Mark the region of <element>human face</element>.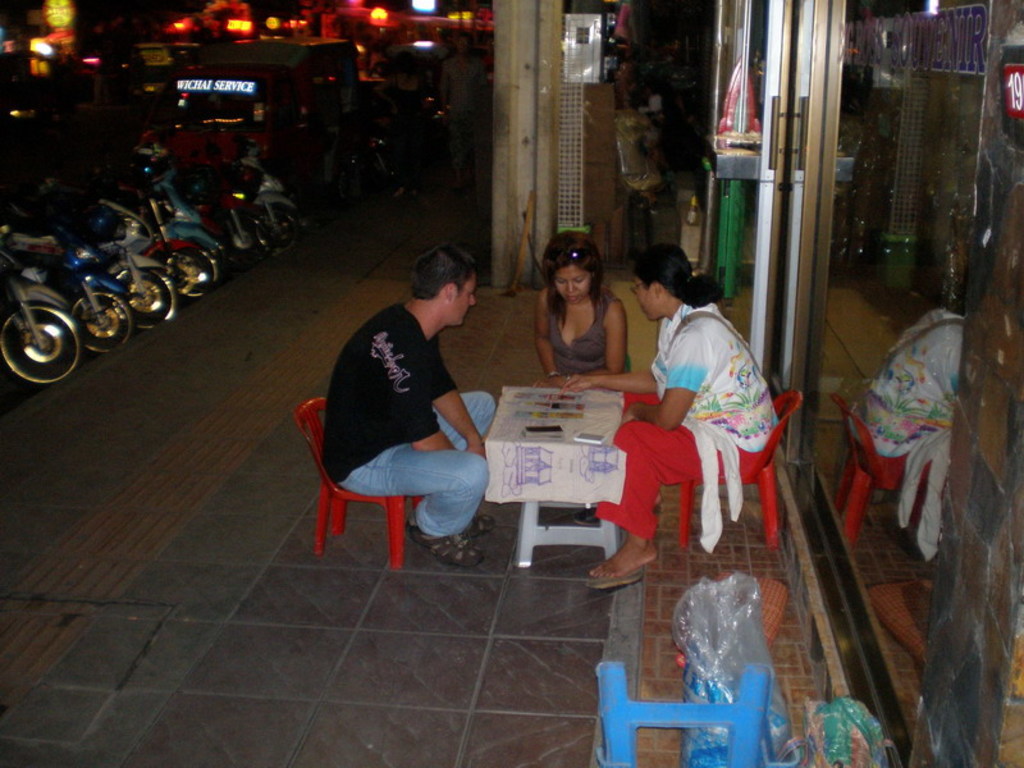
Region: box(630, 274, 655, 330).
